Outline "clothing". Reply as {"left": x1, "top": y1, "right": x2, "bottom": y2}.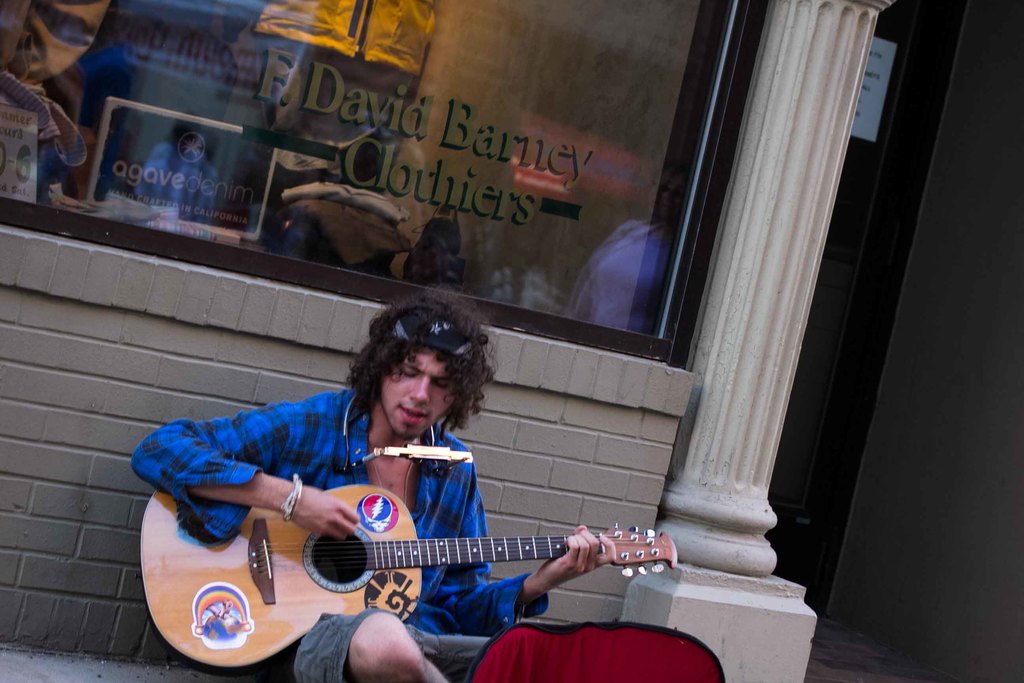
{"left": 124, "top": 378, "right": 561, "bottom": 682}.
